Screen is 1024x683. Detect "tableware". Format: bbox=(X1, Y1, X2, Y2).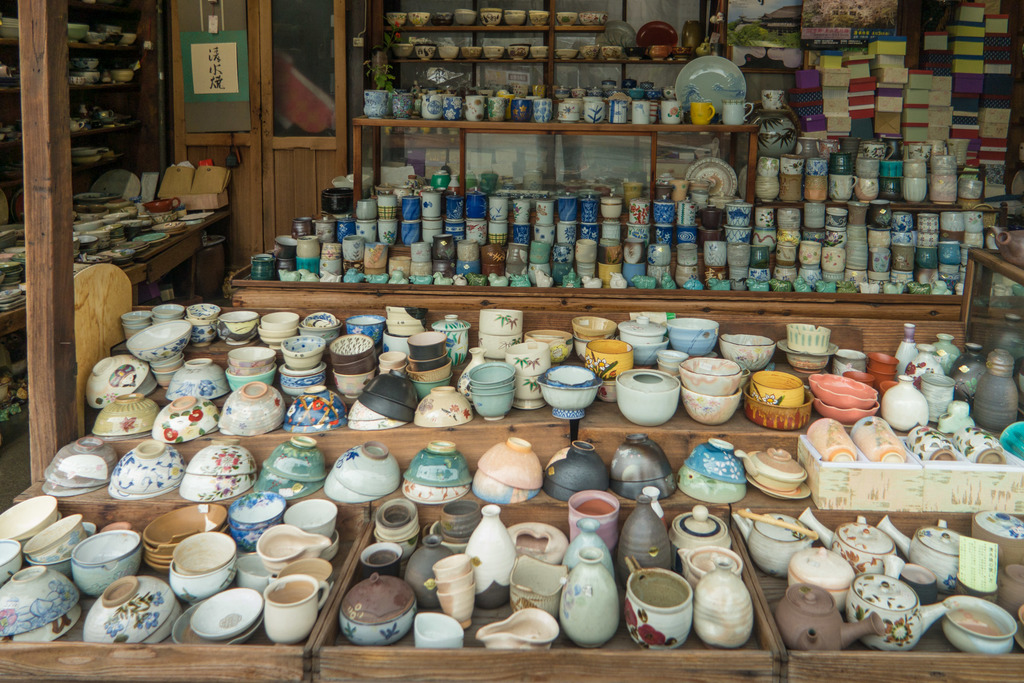
bbox=(683, 22, 703, 47).
